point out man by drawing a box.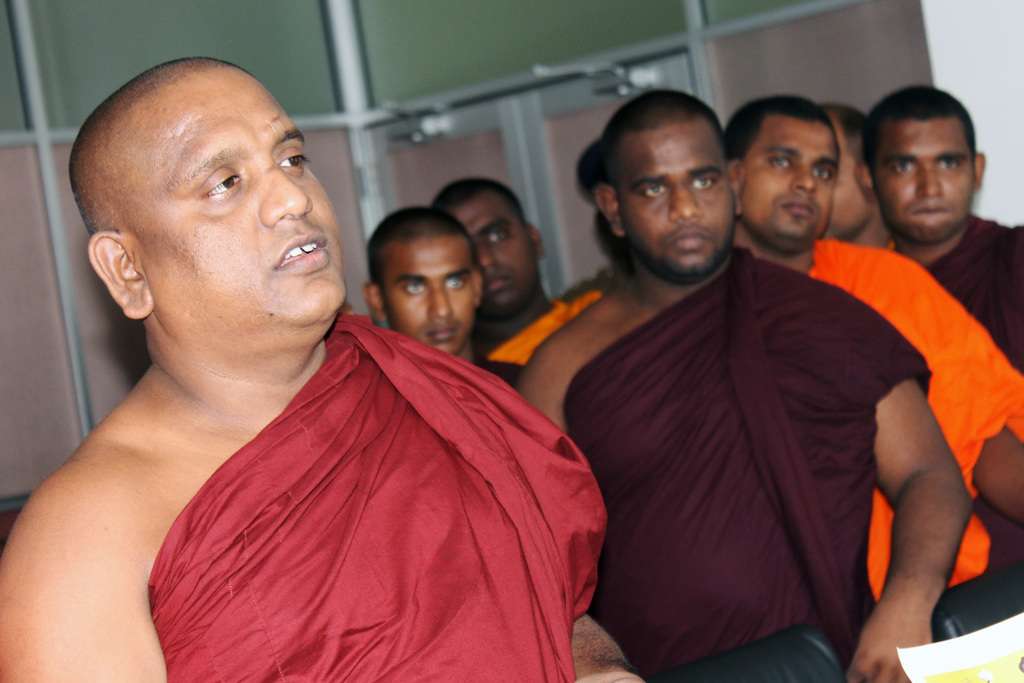
BBox(0, 56, 644, 682).
